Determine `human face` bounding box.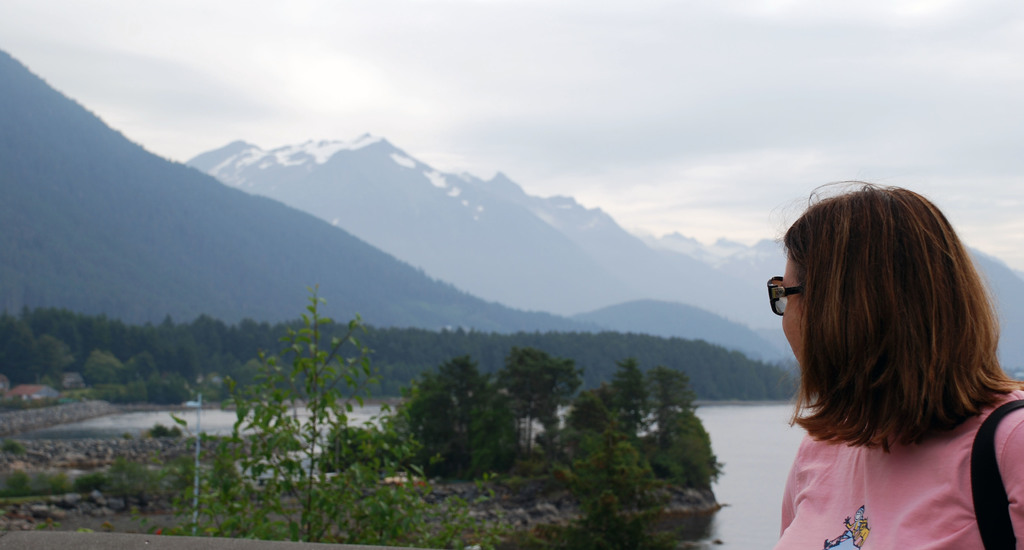
Determined: l=784, t=252, r=814, b=382.
